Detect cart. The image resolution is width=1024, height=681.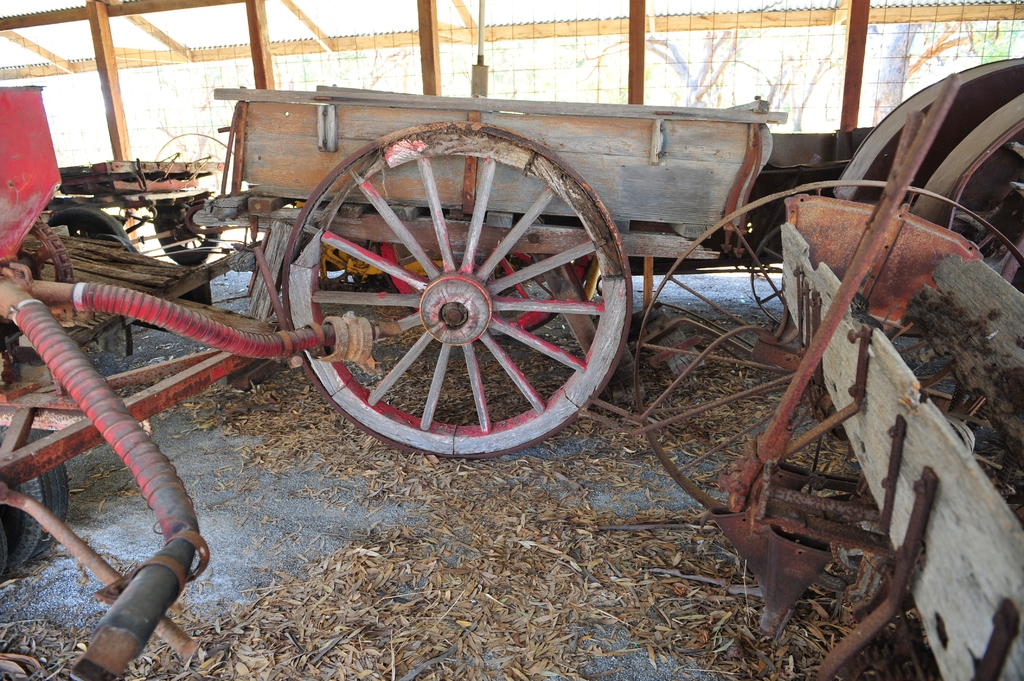
l=194, t=0, r=875, b=460.
